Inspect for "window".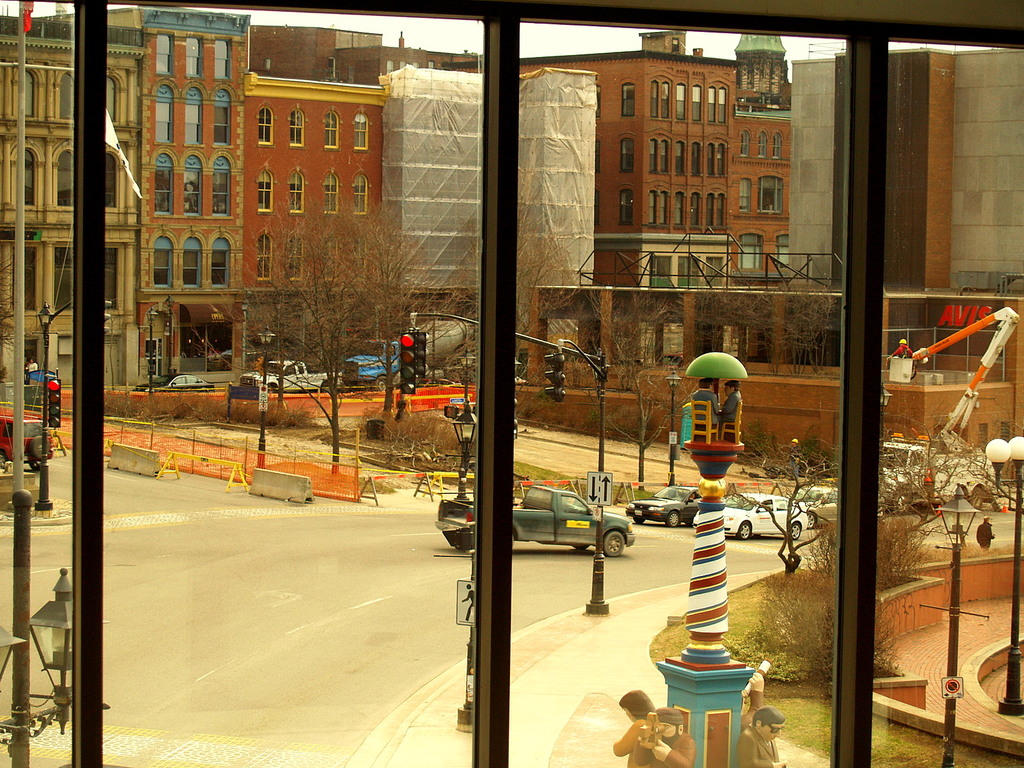
Inspection: {"left": 674, "top": 84, "right": 684, "bottom": 118}.
